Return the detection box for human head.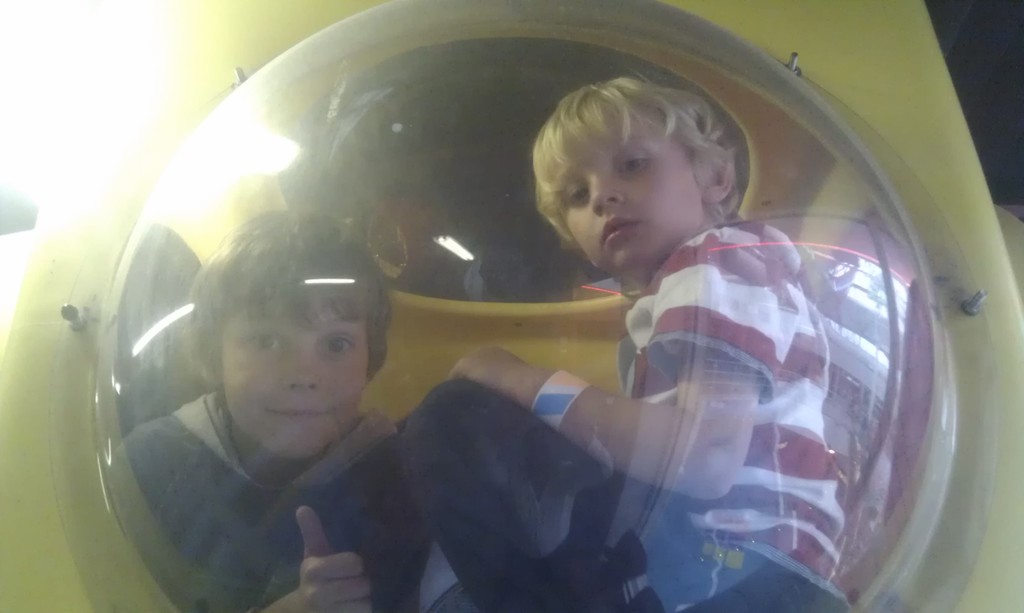
left=534, top=73, right=745, bottom=277.
